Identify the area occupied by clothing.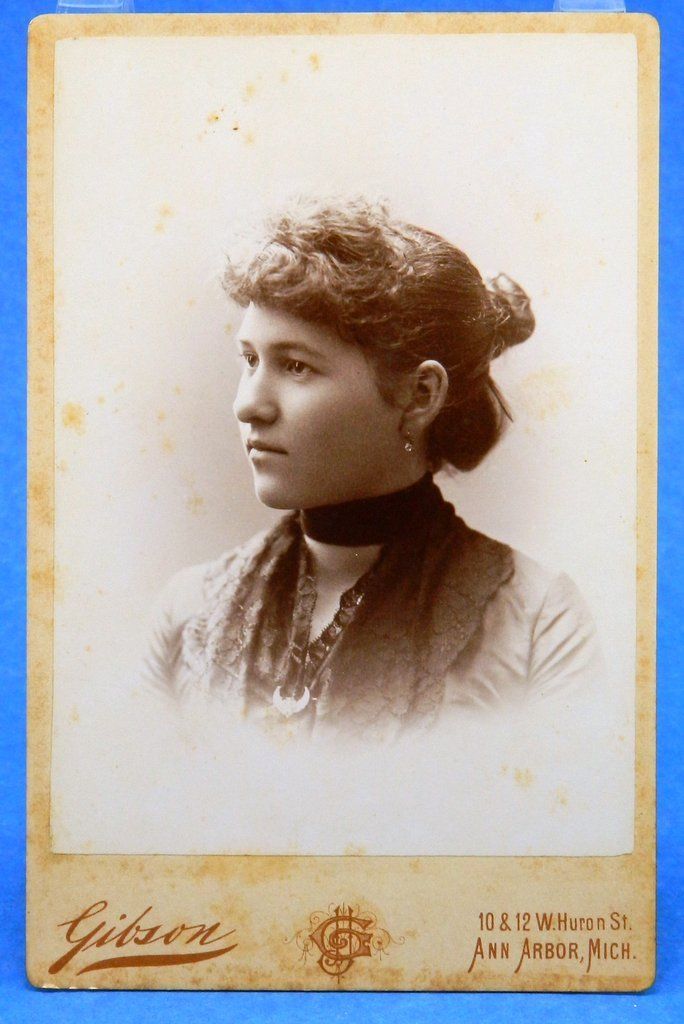
Area: 141,482,606,762.
